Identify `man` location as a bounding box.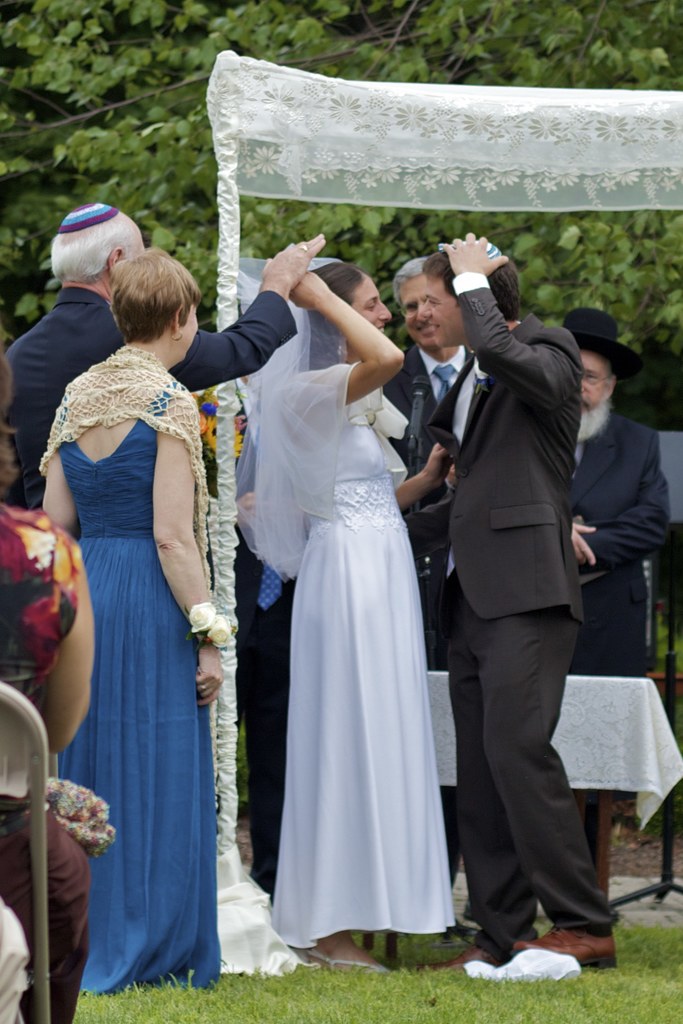
[549, 303, 675, 679].
